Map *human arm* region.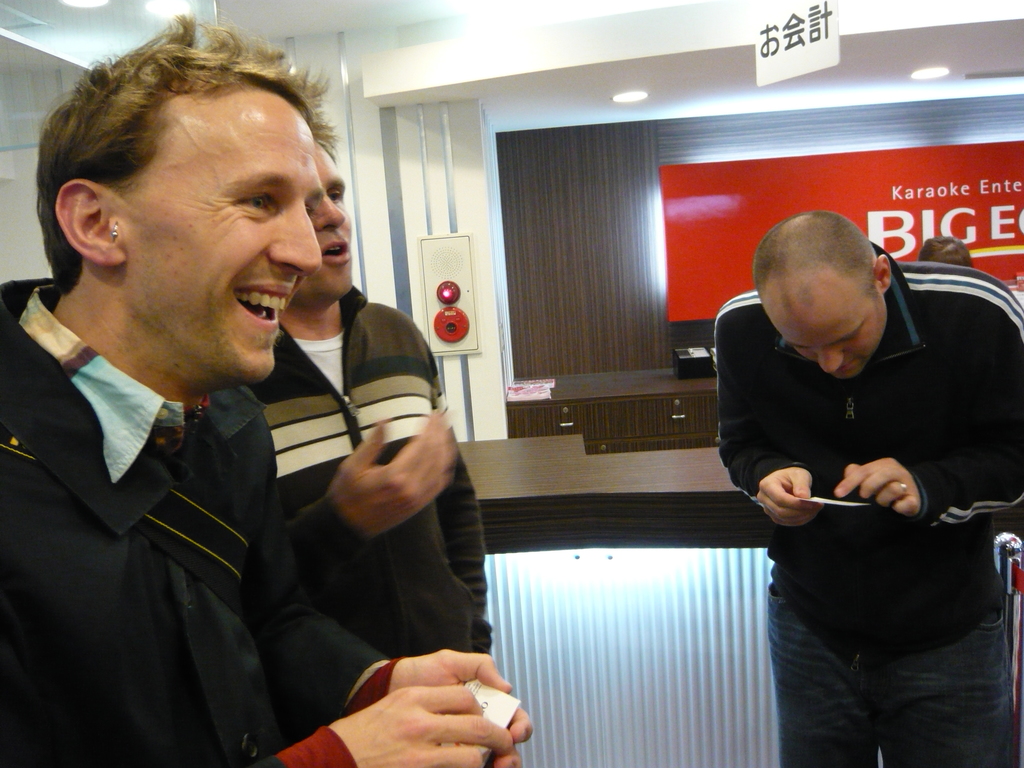
Mapped to 717/316/820/520.
